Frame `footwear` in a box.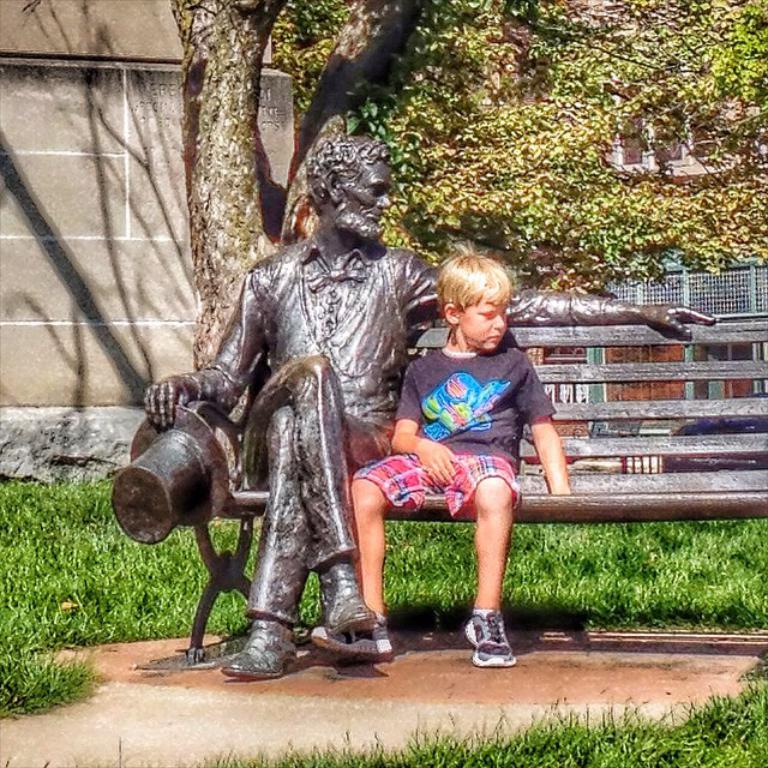
select_region(319, 569, 378, 636).
